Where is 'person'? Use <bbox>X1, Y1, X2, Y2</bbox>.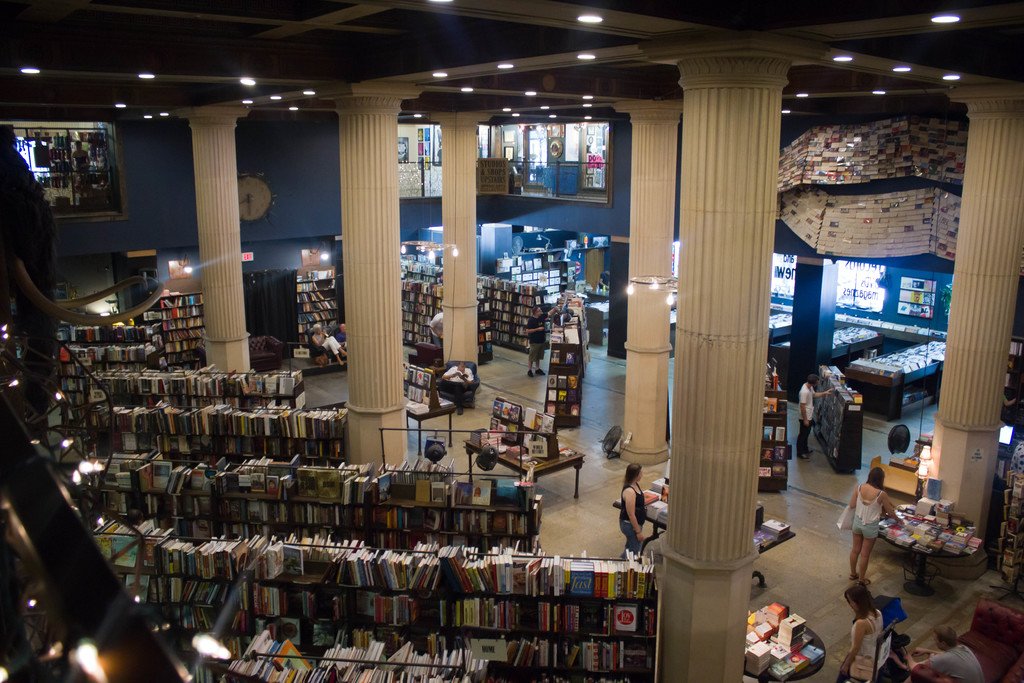
<bbox>616, 464, 652, 554</bbox>.
